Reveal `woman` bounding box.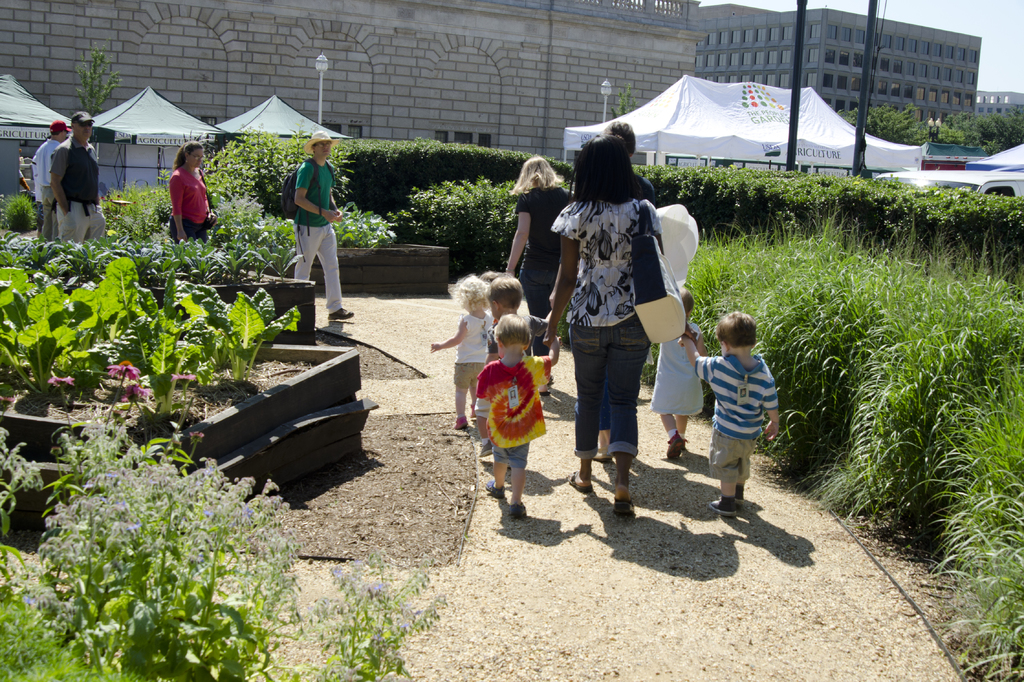
Revealed: {"left": 551, "top": 133, "right": 694, "bottom": 518}.
